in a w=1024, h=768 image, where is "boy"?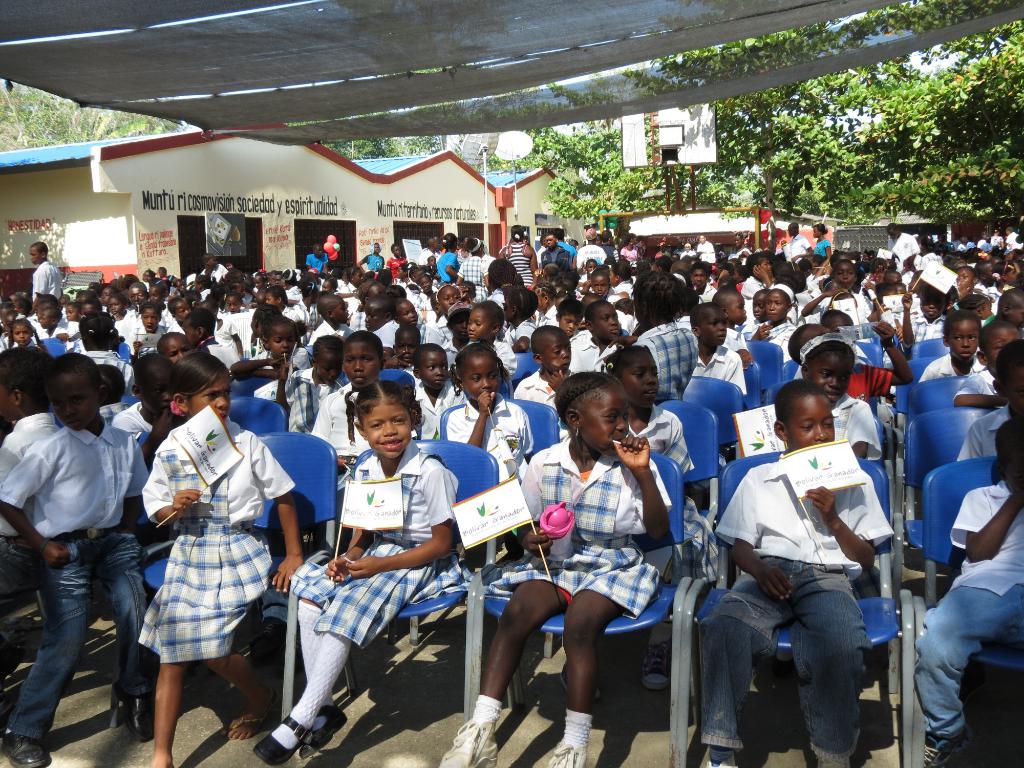
[182, 309, 241, 378].
